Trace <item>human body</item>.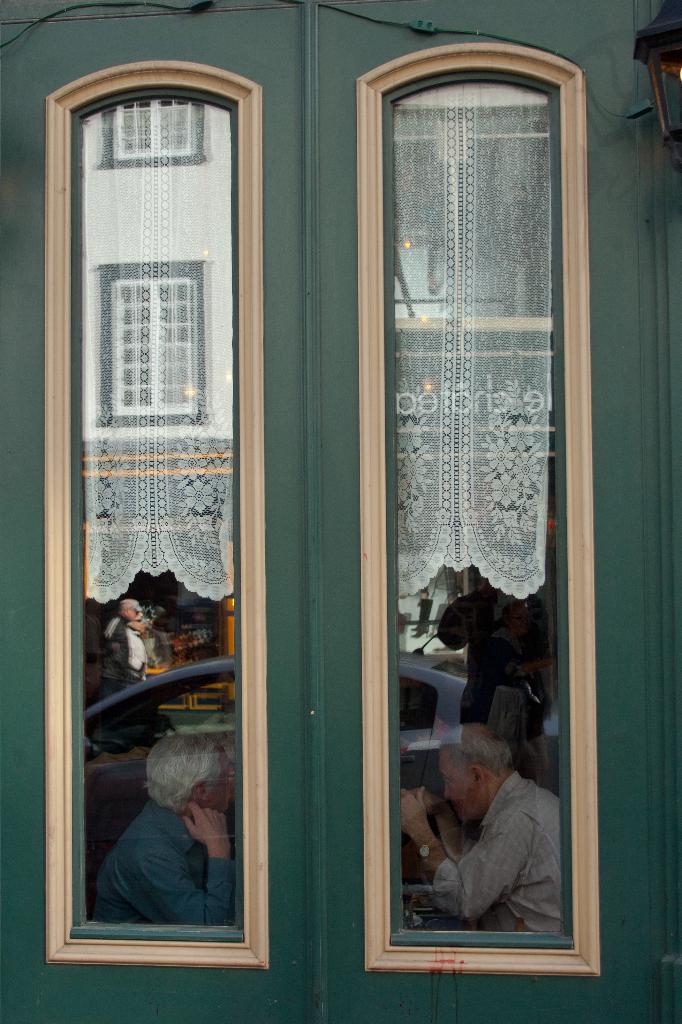
Traced to locate(102, 720, 228, 932).
